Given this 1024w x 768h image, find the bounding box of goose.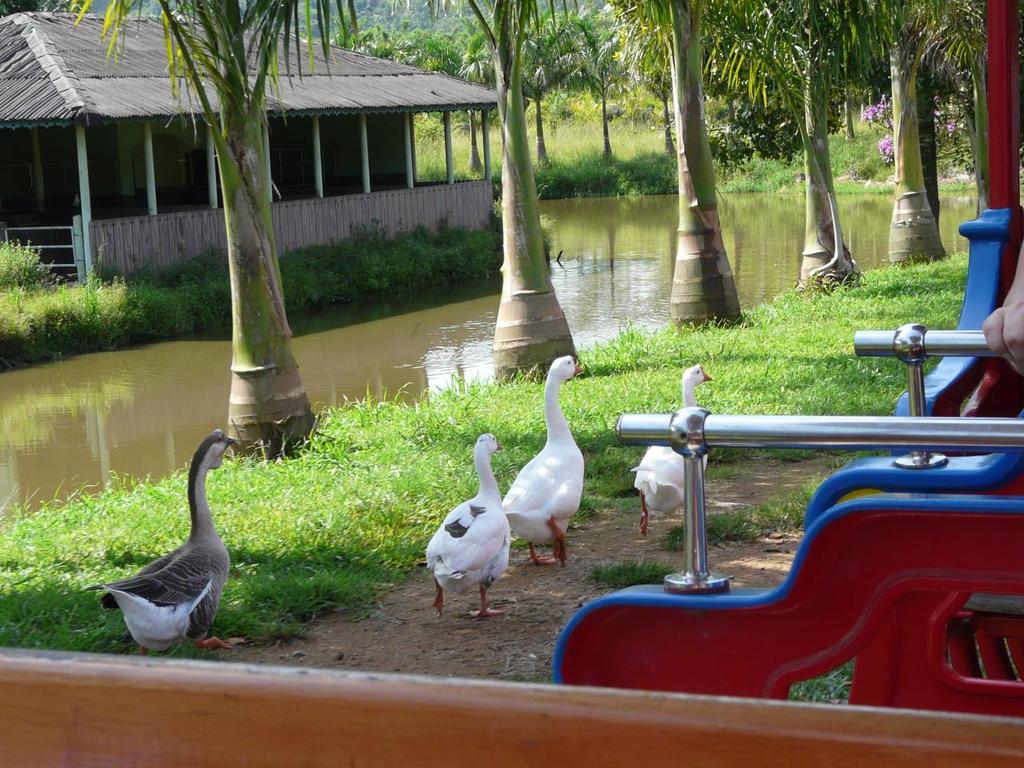
l=98, t=426, r=237, b=656.
